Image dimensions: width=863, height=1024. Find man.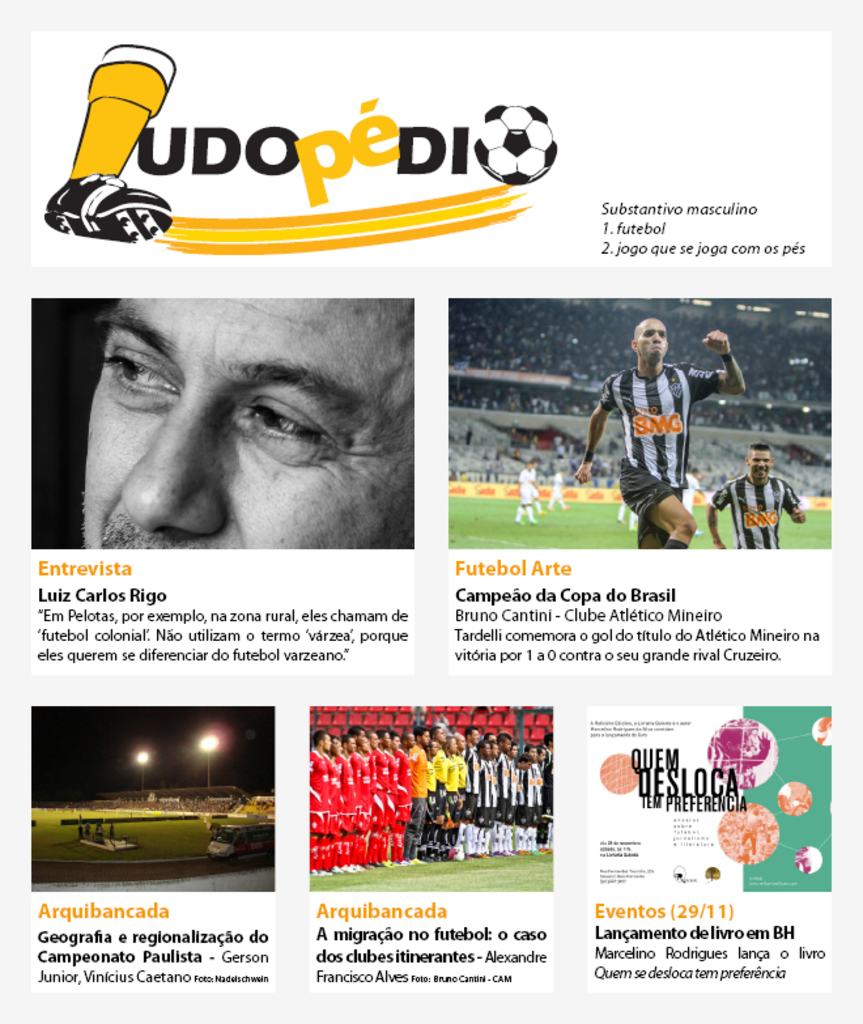
{"x1": 523, "y1": 463, "x2": 537, "y2": 524}.
